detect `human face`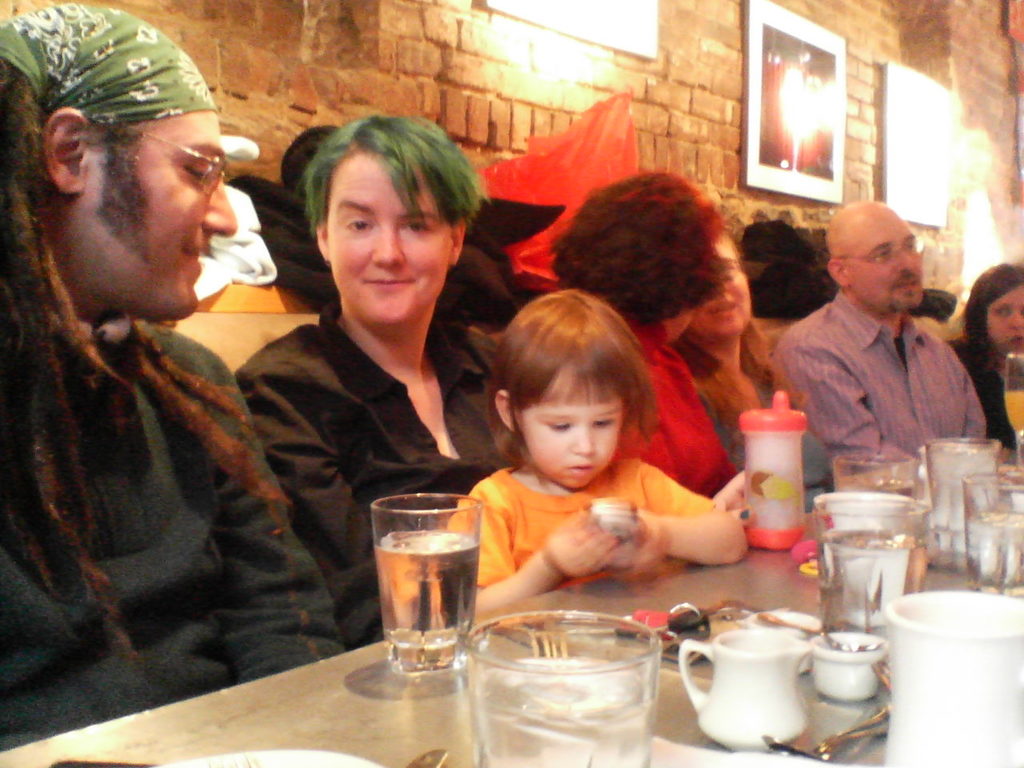
[left=314, top=138, right=466, bottom=326]
